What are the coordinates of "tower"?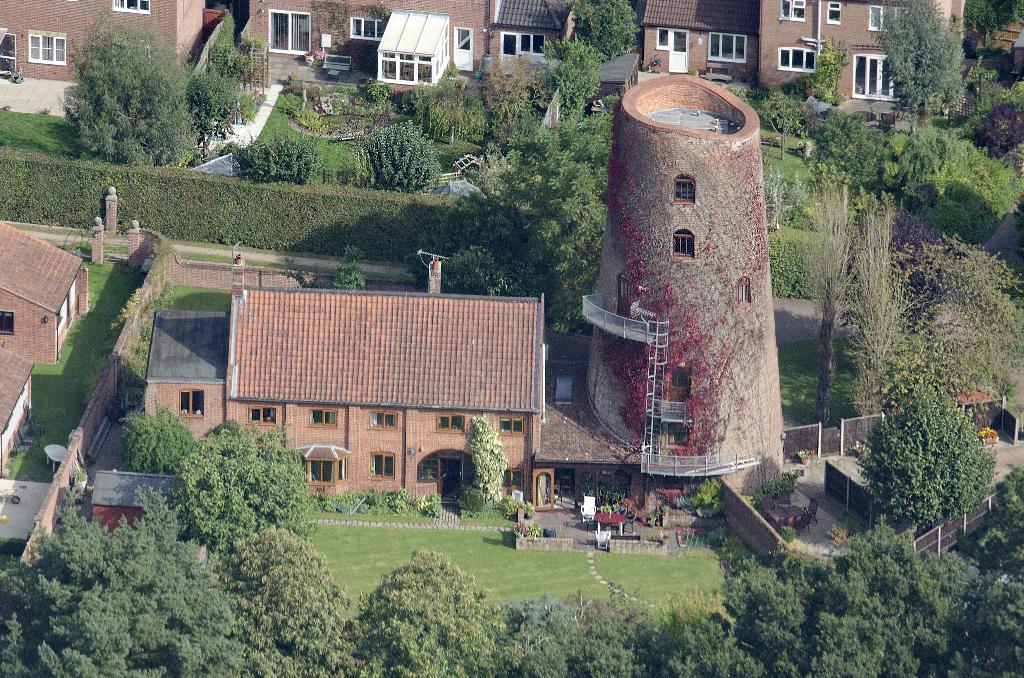
{"x1": 518, "y1": 64, "x2": 811, "y2": 478}.
